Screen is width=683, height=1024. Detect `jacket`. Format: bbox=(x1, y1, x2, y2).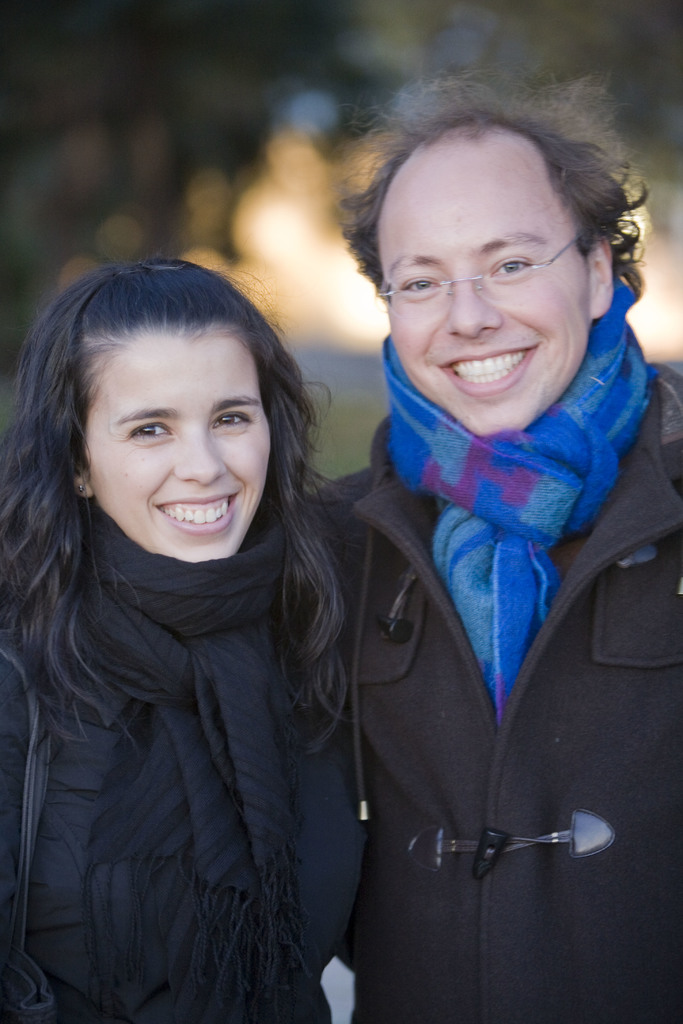
bbox=(0, 488, 366, 1023).
